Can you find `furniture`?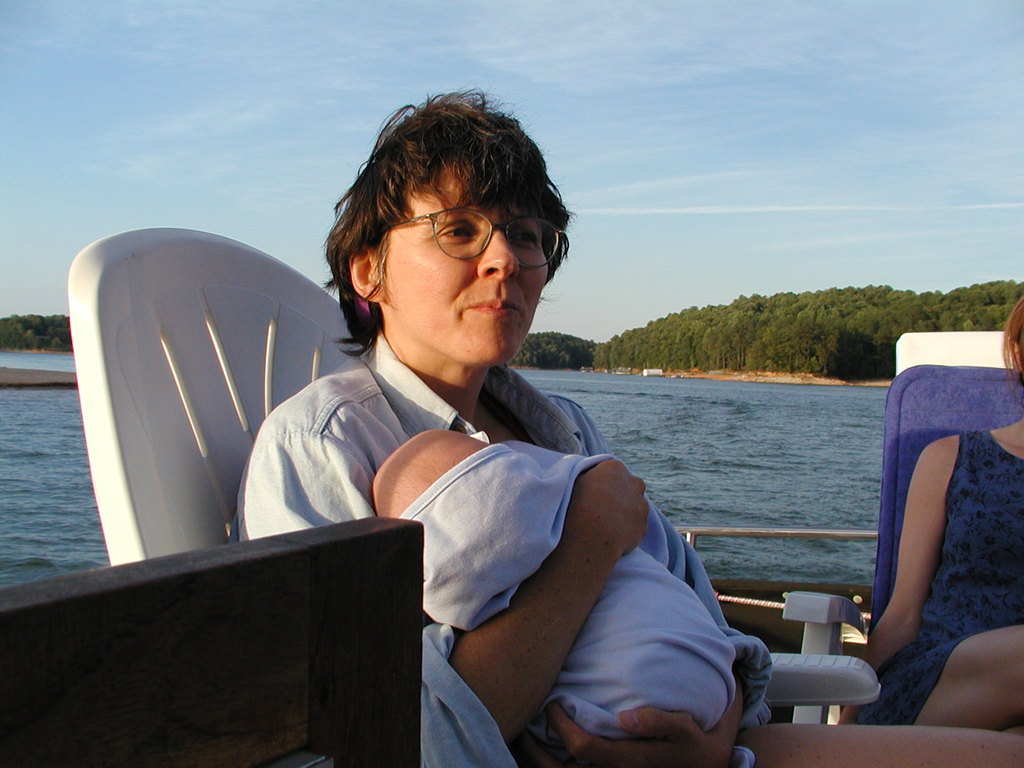
Yes, bounding box: <region>66, 228, 882, 710</region>.
